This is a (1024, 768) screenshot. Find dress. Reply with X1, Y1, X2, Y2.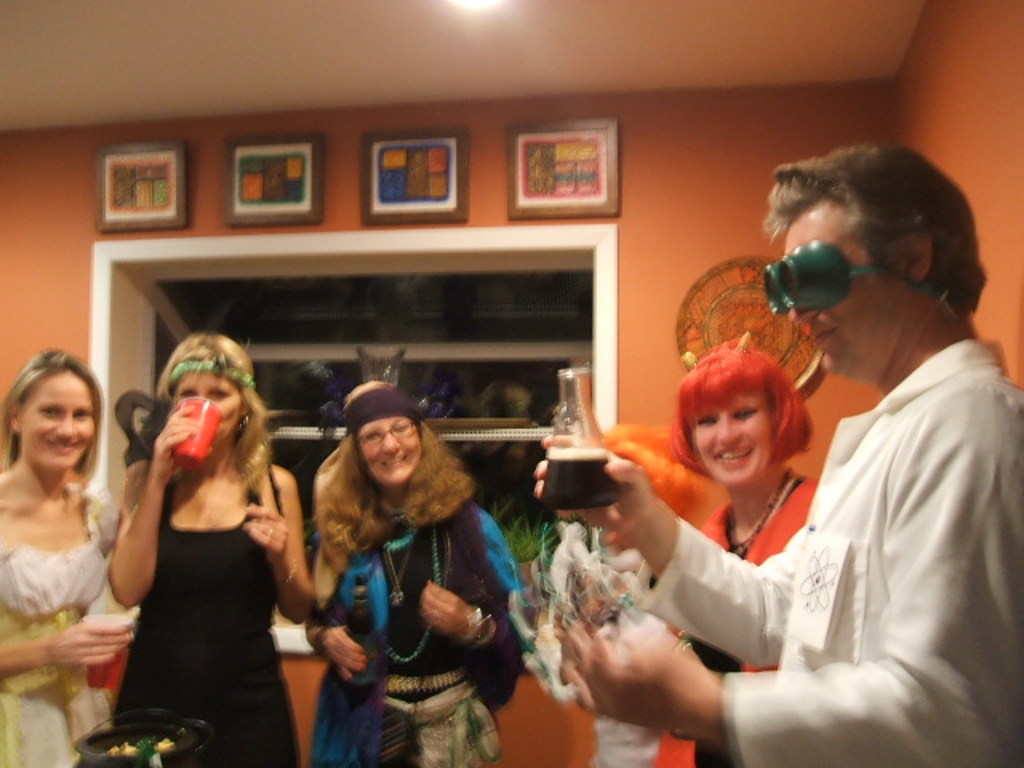
114, 472, 299, 766.
